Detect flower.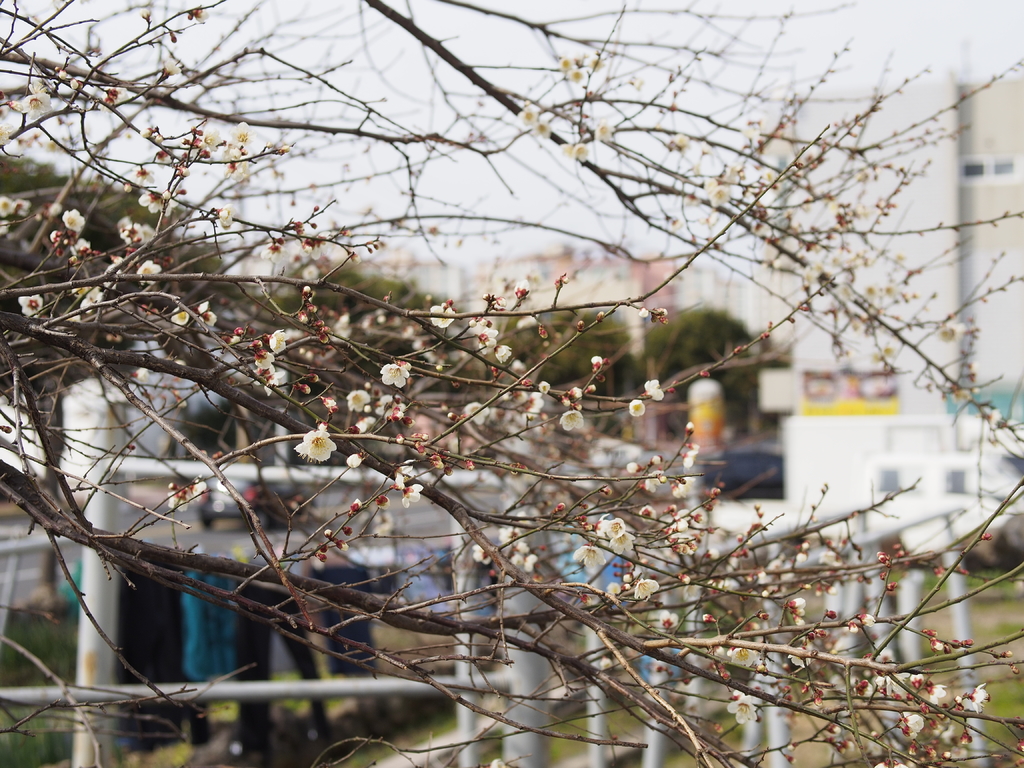
Detected at box=[636, 577, 660, 602].
